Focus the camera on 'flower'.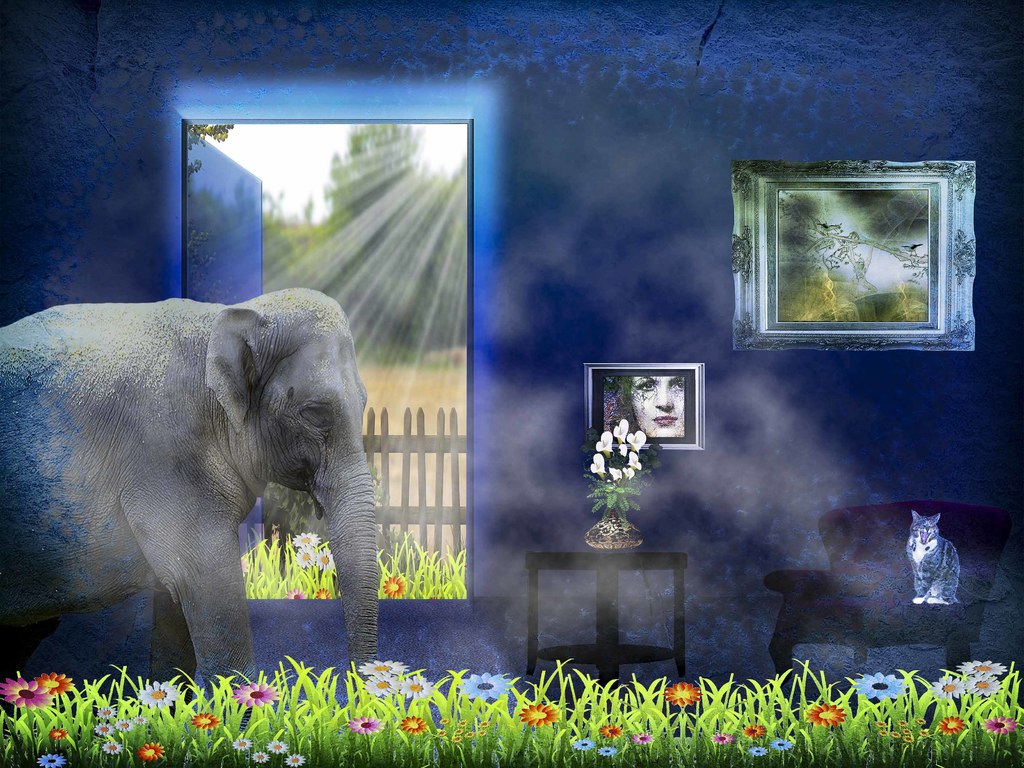
Focus region: detection(269, 741, 288, 753).
